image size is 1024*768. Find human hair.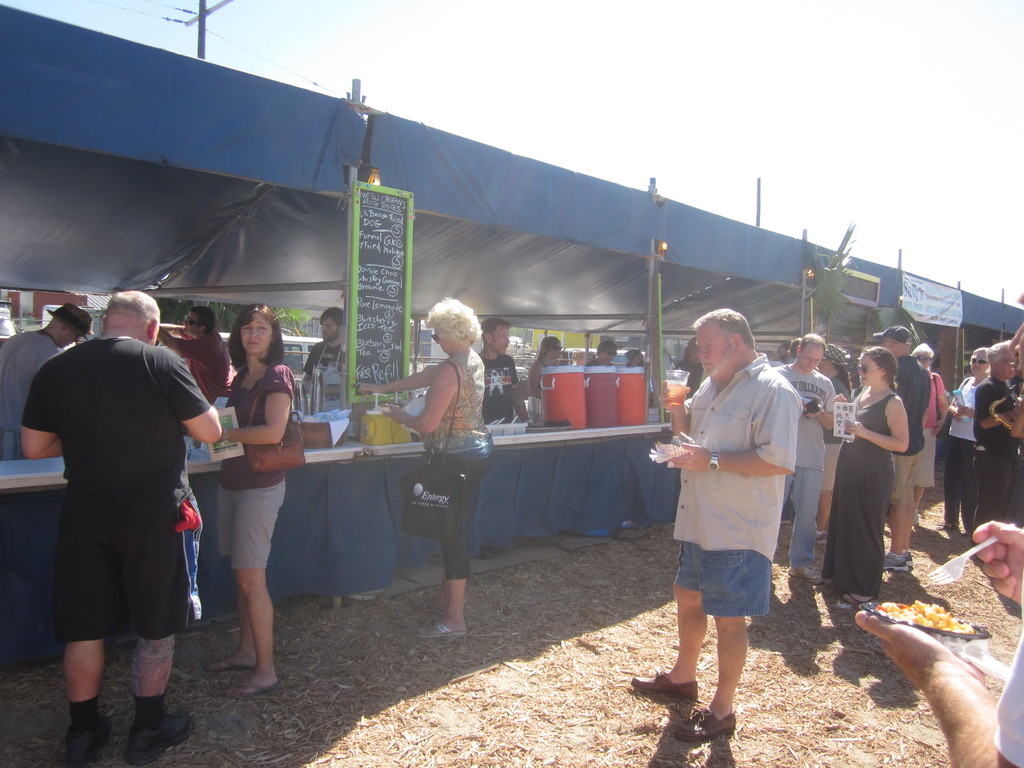
l=598, t=339, r=619, b=351.
